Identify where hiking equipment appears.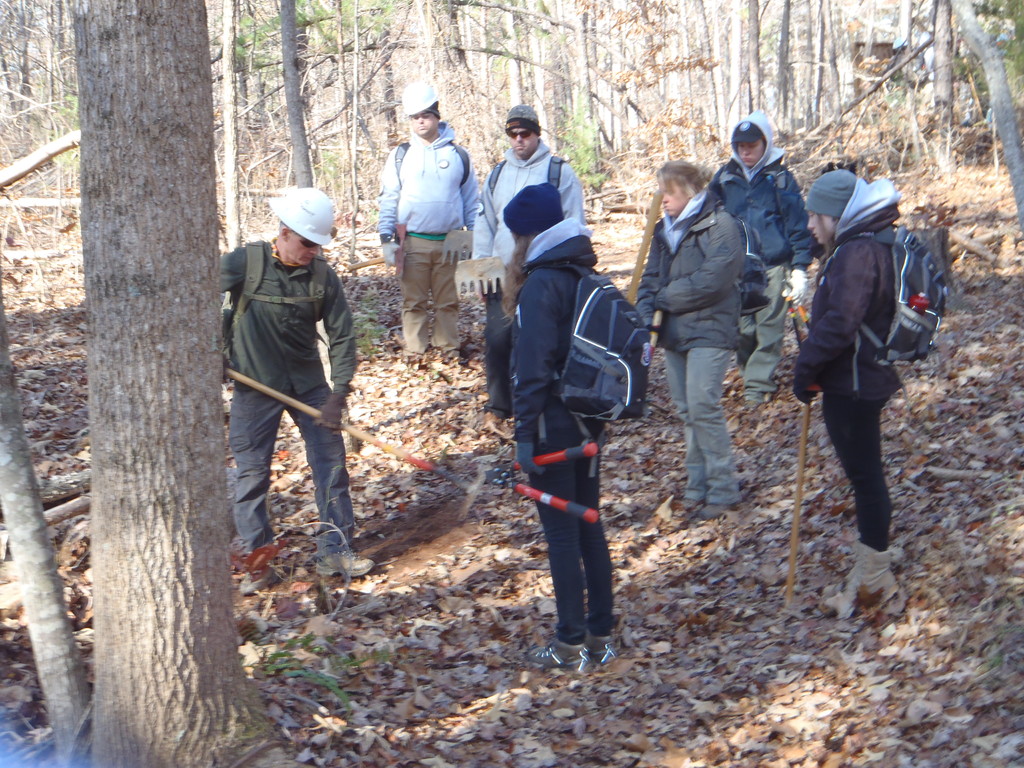
Appears at (x1=394, y1=140, x2=473, y2=186).
